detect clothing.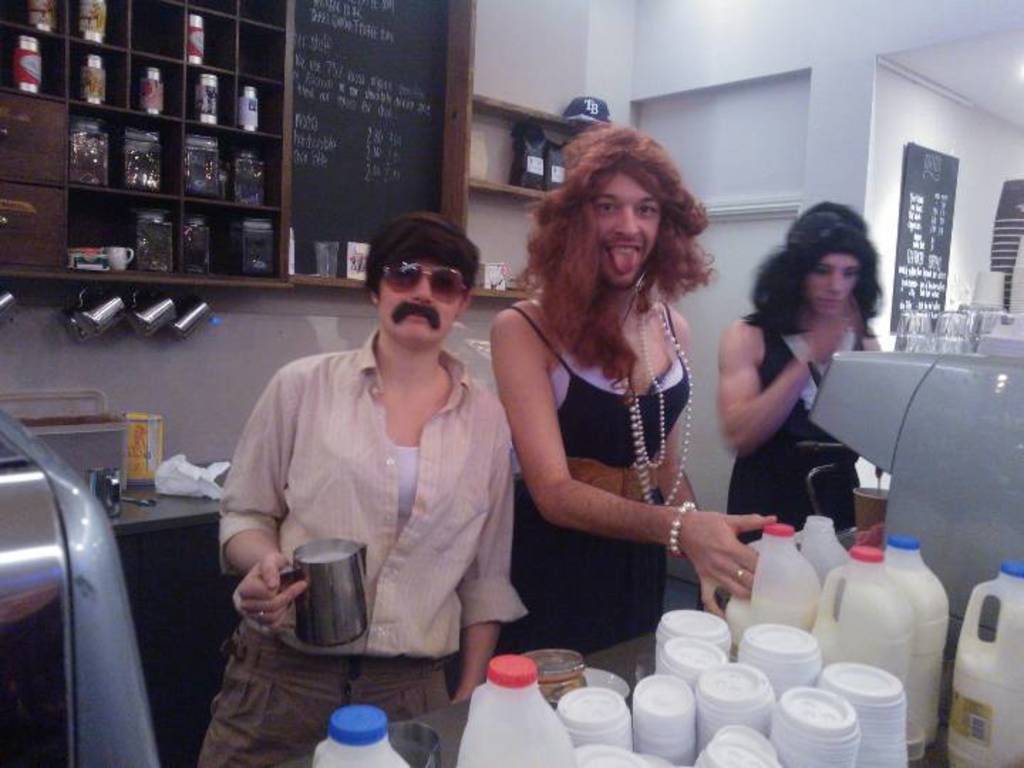
Detected at box(196, 326, 530, 767).
